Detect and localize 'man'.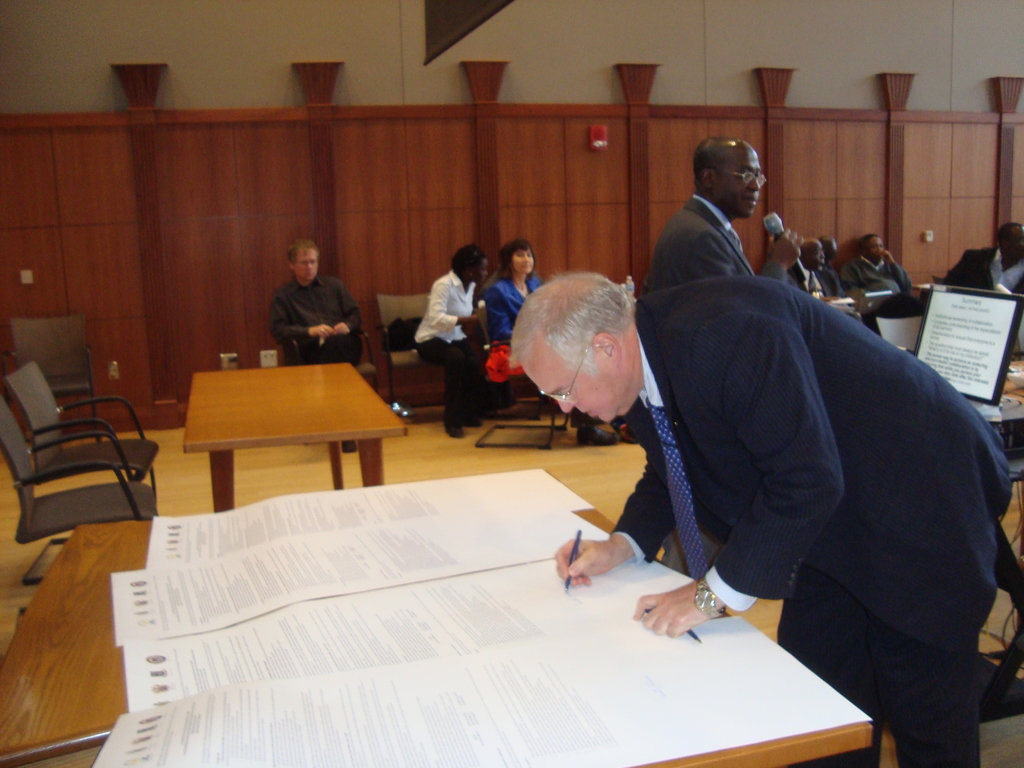
Localized at rect(634, 135, 803, 579).
